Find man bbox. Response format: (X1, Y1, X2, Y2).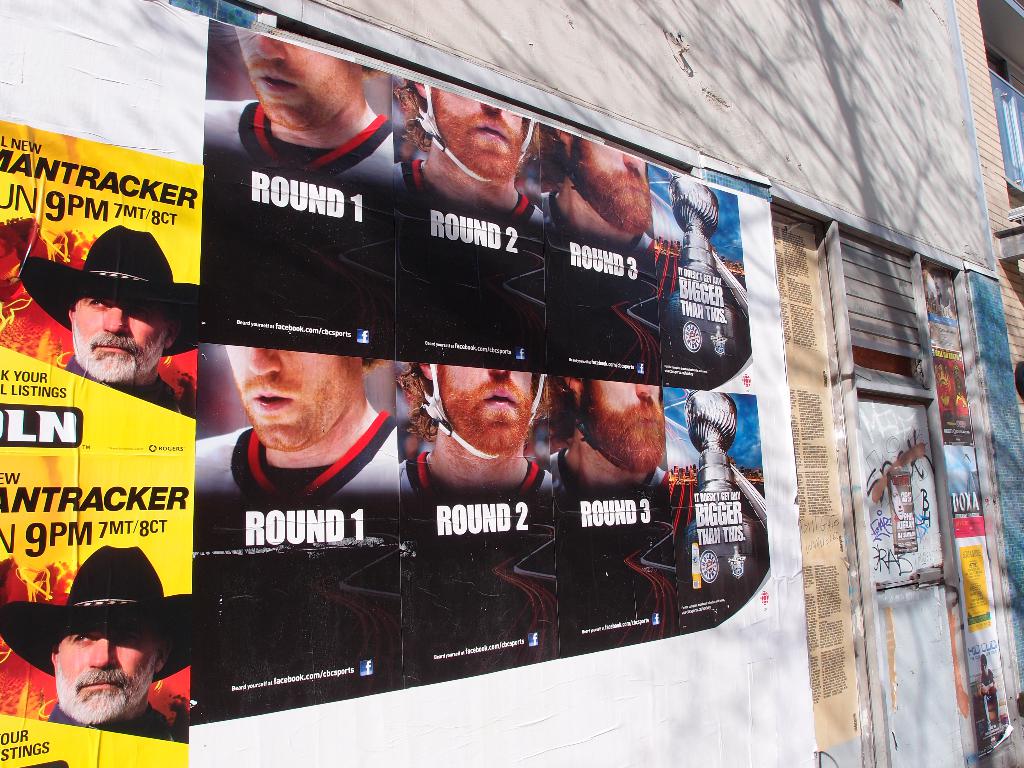
(205, 25, 395, 189).
